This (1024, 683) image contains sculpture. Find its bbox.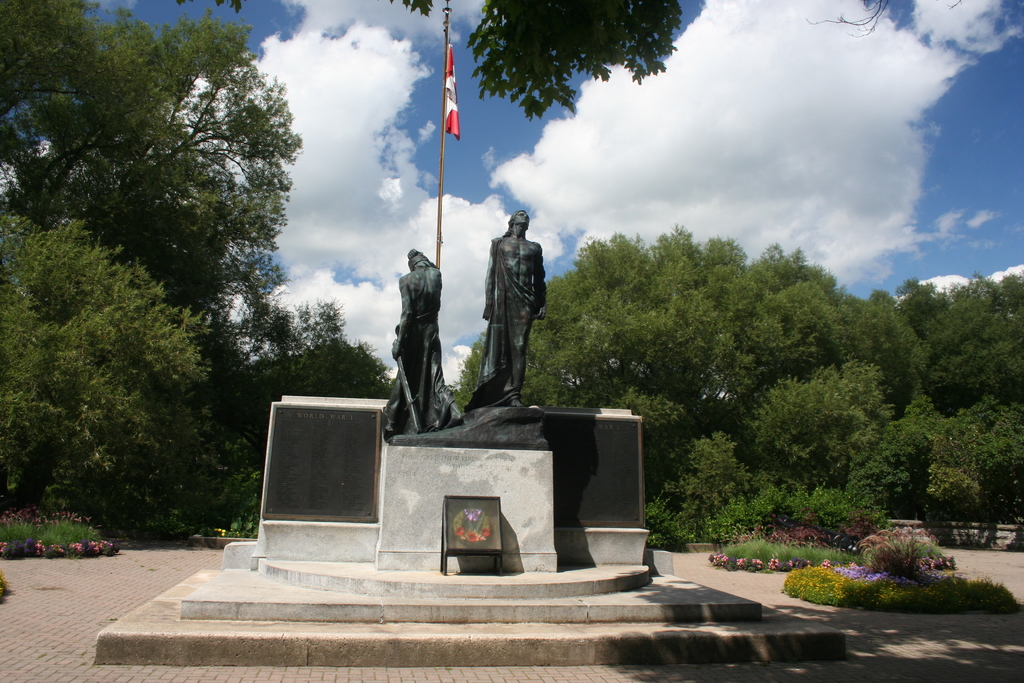
473:199:550:417.
